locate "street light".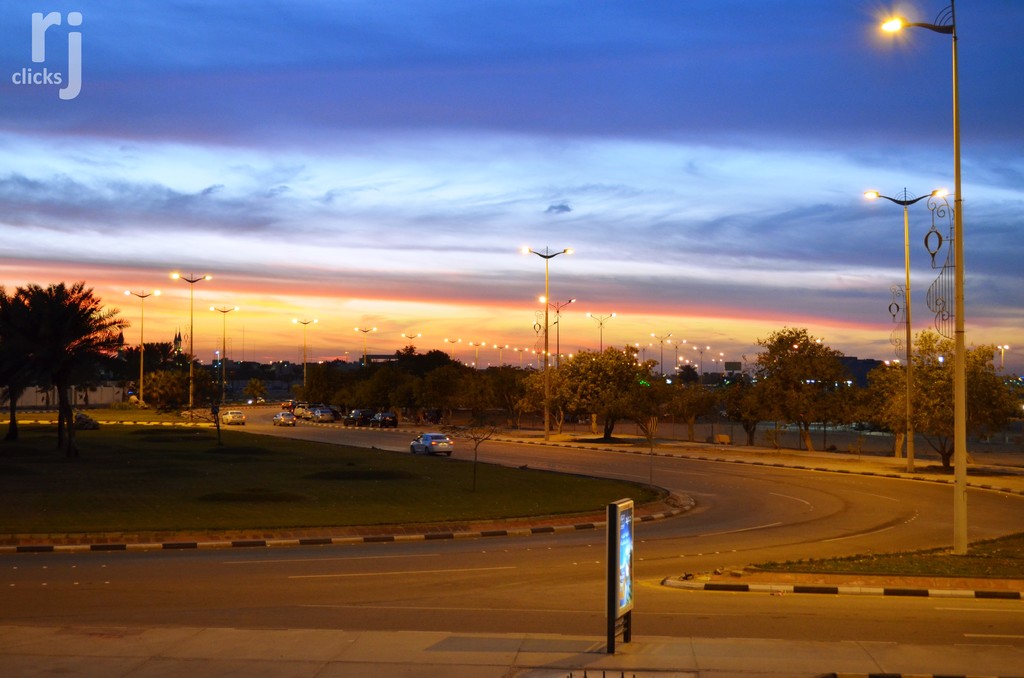
Bounding box: BBox(164, 266, 211, 415).
